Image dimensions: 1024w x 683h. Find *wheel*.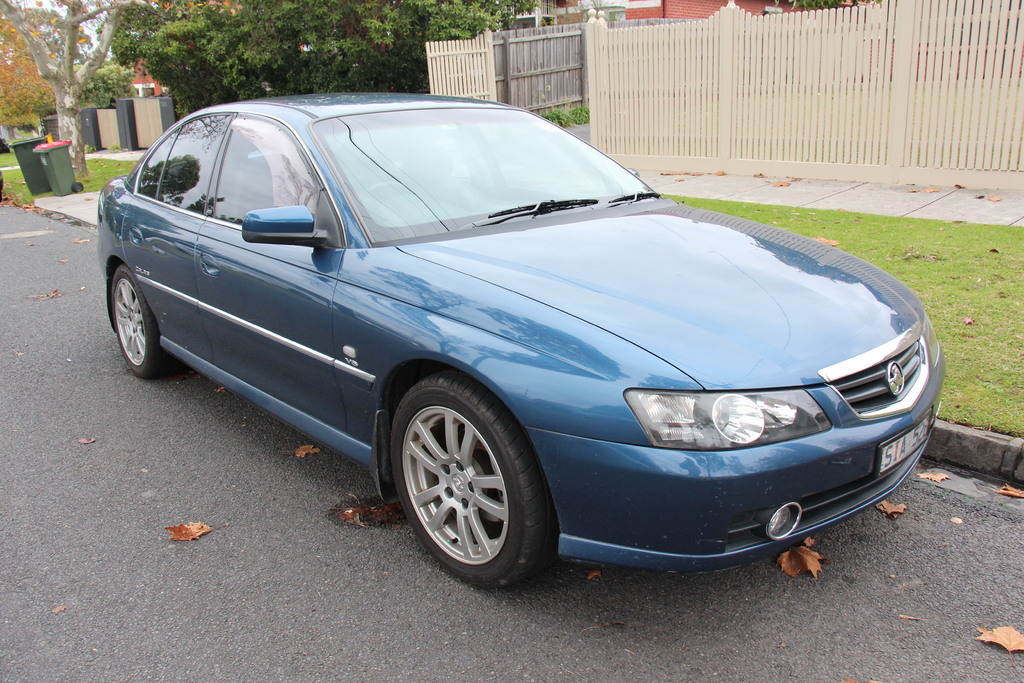
detection(358, 180, 409, 201).
